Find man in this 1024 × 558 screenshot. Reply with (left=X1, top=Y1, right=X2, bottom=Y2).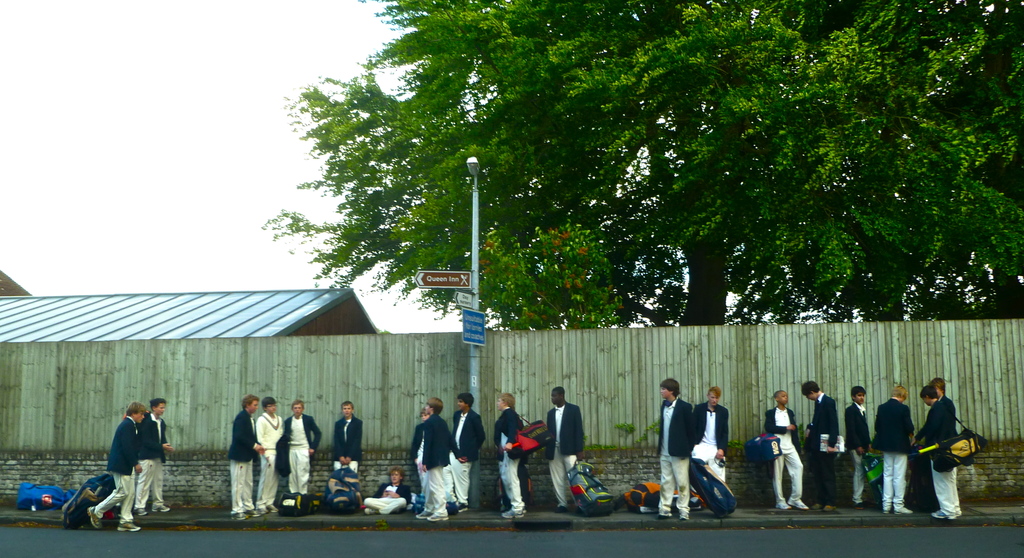
(left=544, top=384, right=585, bottom=508).
